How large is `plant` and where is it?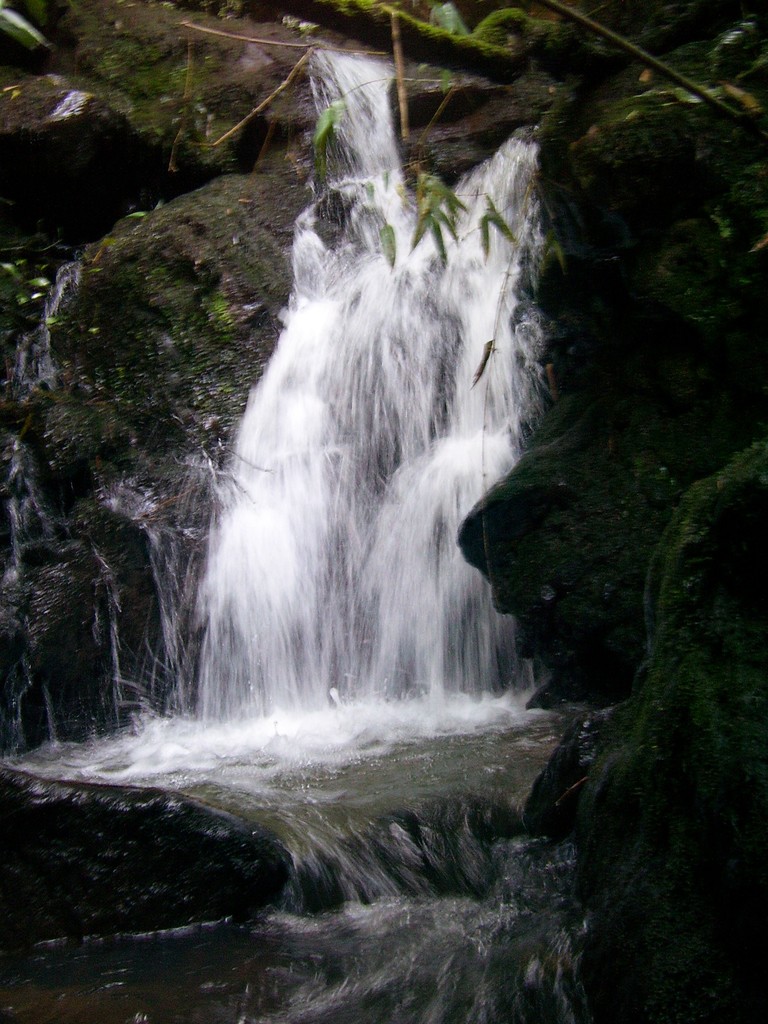
Bounding box: x1=329 y1=6 x2=534 y2=412.
